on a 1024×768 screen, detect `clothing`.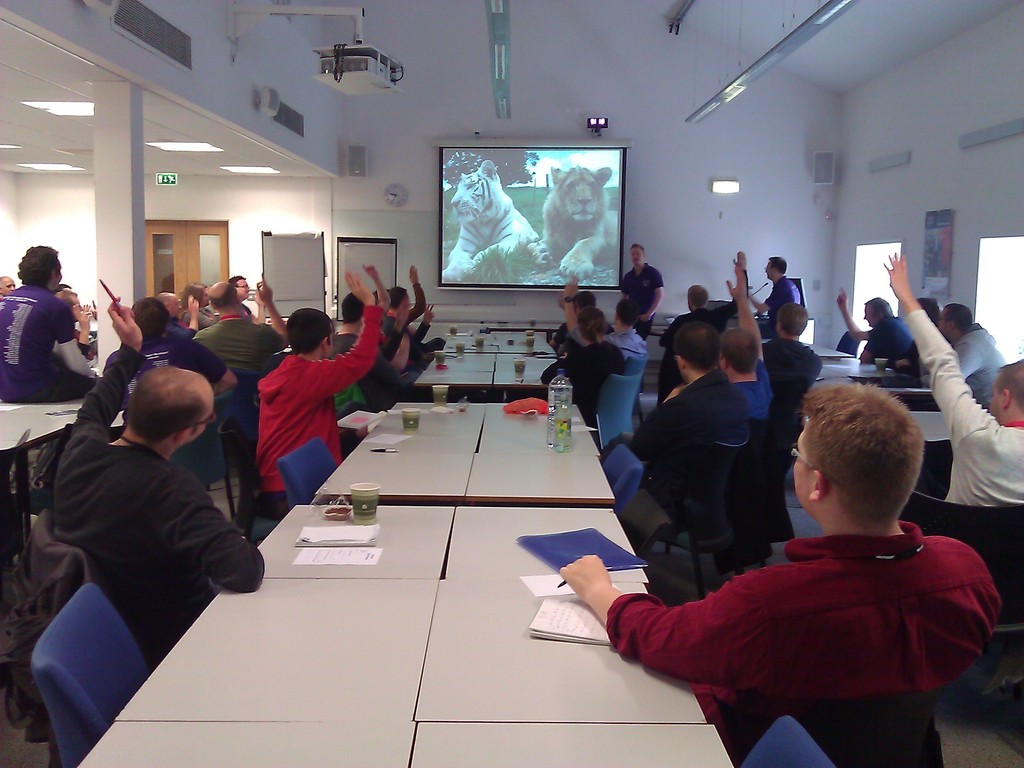
[899, 308, 1023, 511].
